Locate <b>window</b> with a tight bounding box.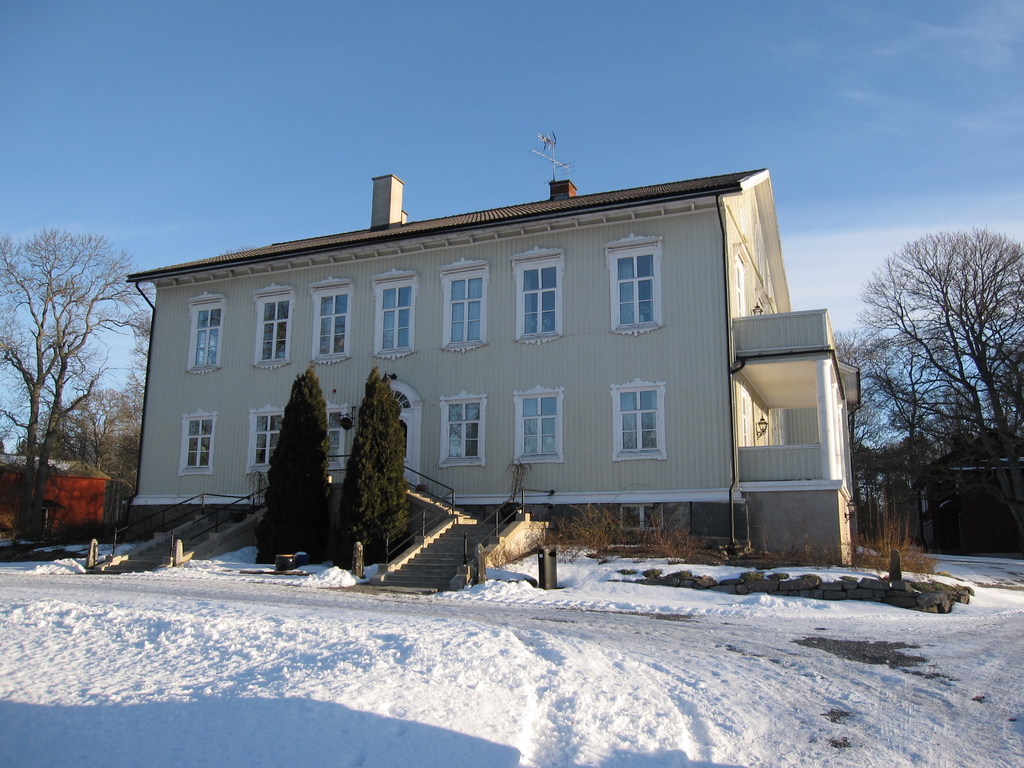
box(741, 381, 755, 447).
